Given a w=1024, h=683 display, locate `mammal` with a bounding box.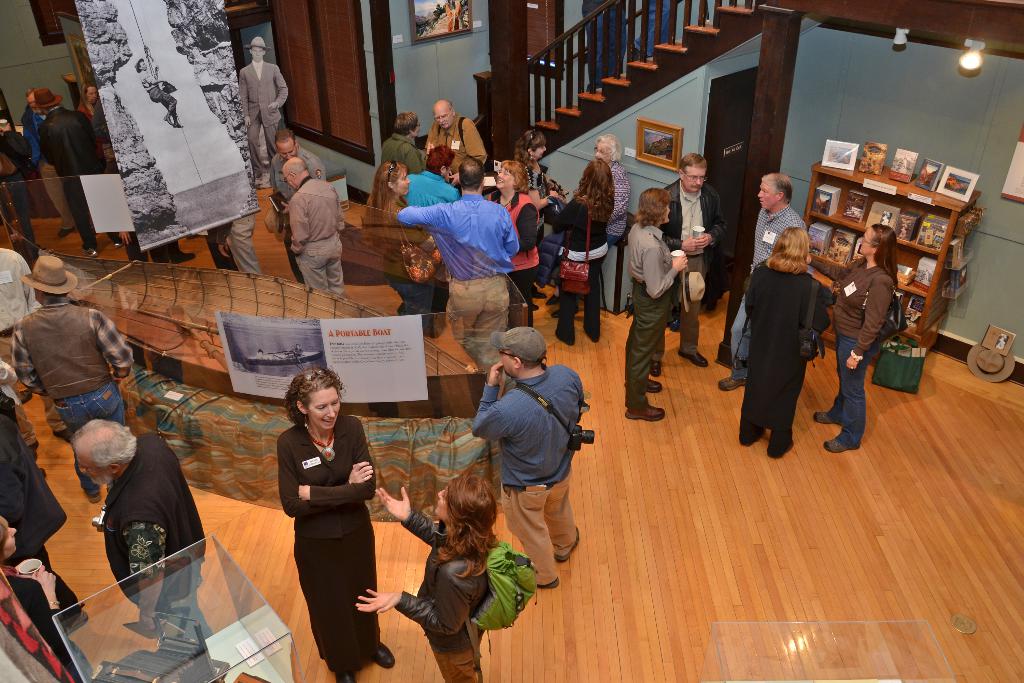
Located: Rect(484, 156, 540, 329).
